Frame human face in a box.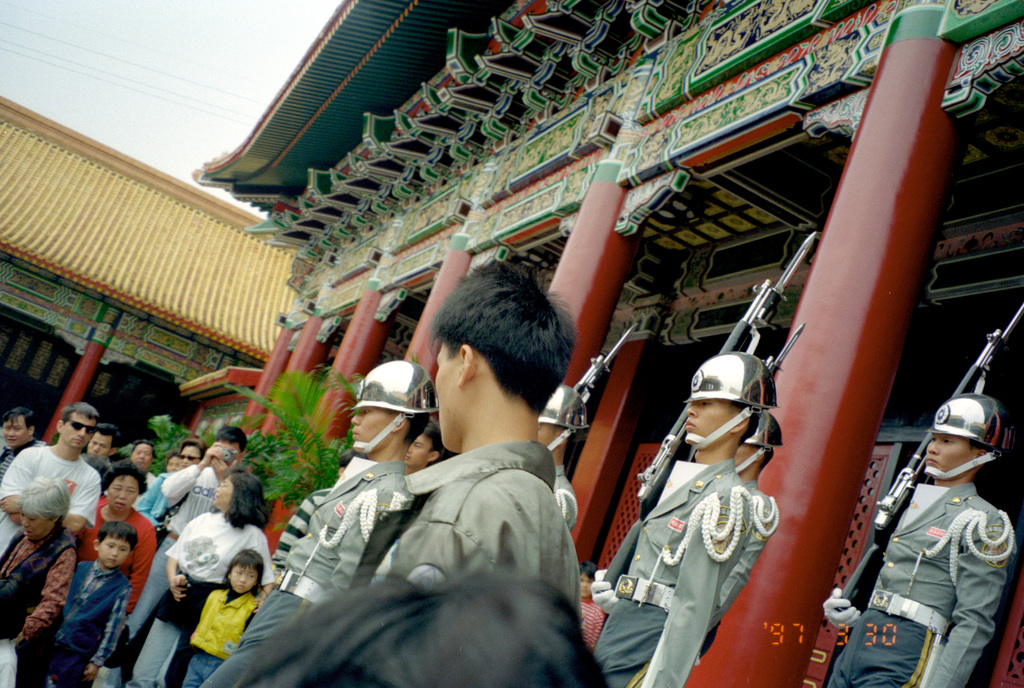
[x1=88, y1=437, x2=109, y2=459].
